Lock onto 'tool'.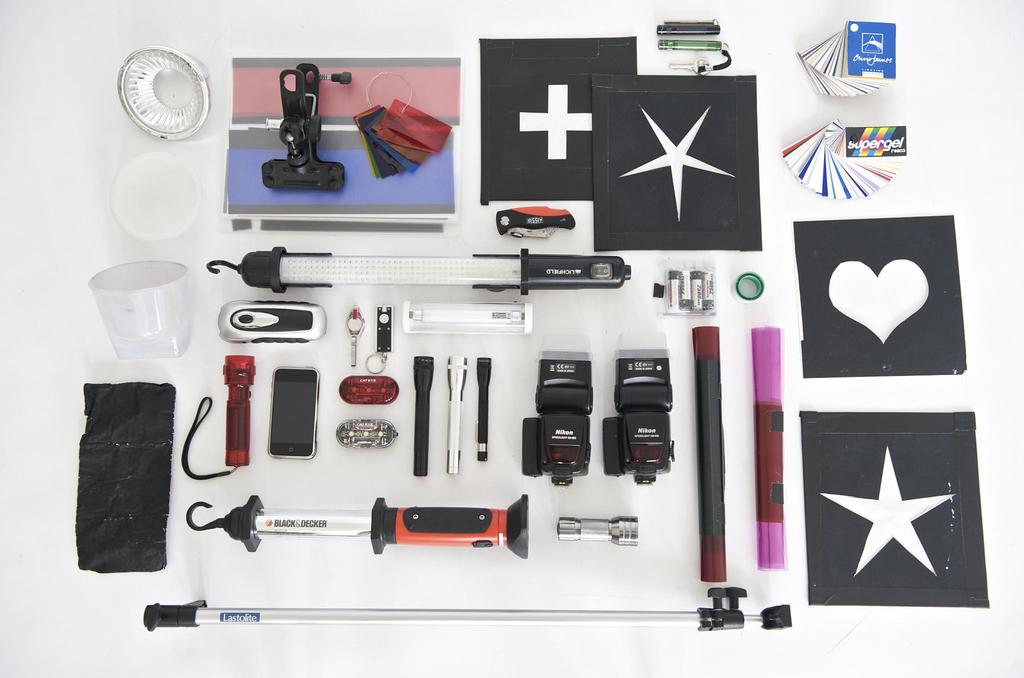
Locked: <bbox>389, 293, 525, 339</bbox>.
